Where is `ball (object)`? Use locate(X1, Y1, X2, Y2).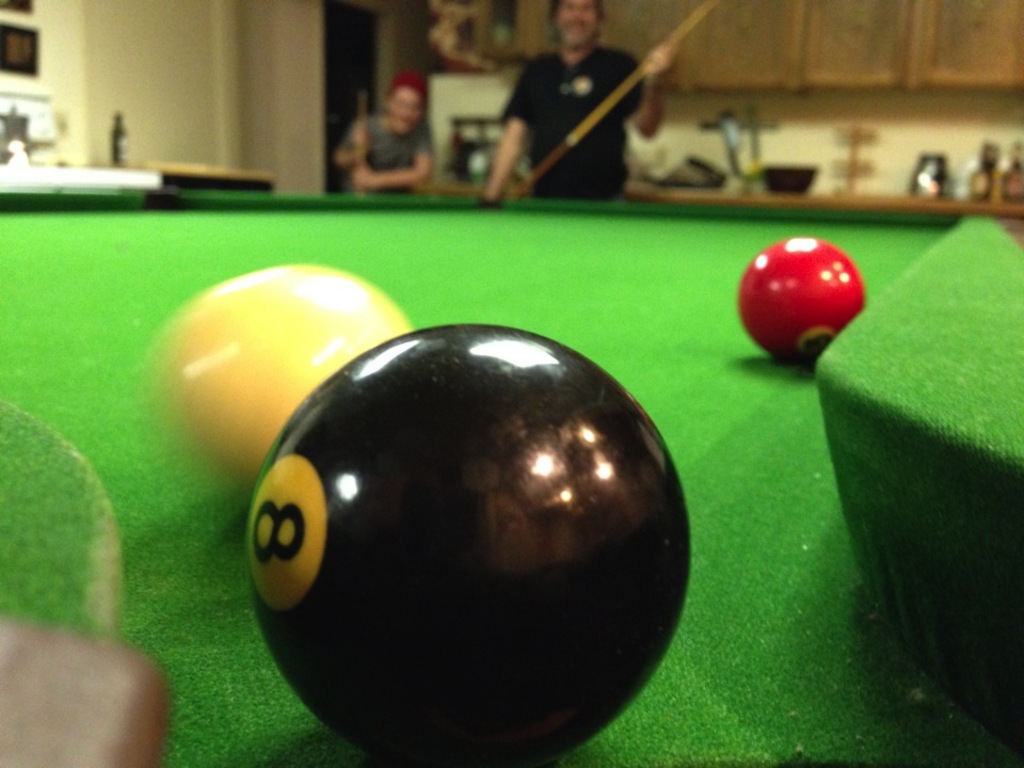
locate(156, 261, 414, 494).
